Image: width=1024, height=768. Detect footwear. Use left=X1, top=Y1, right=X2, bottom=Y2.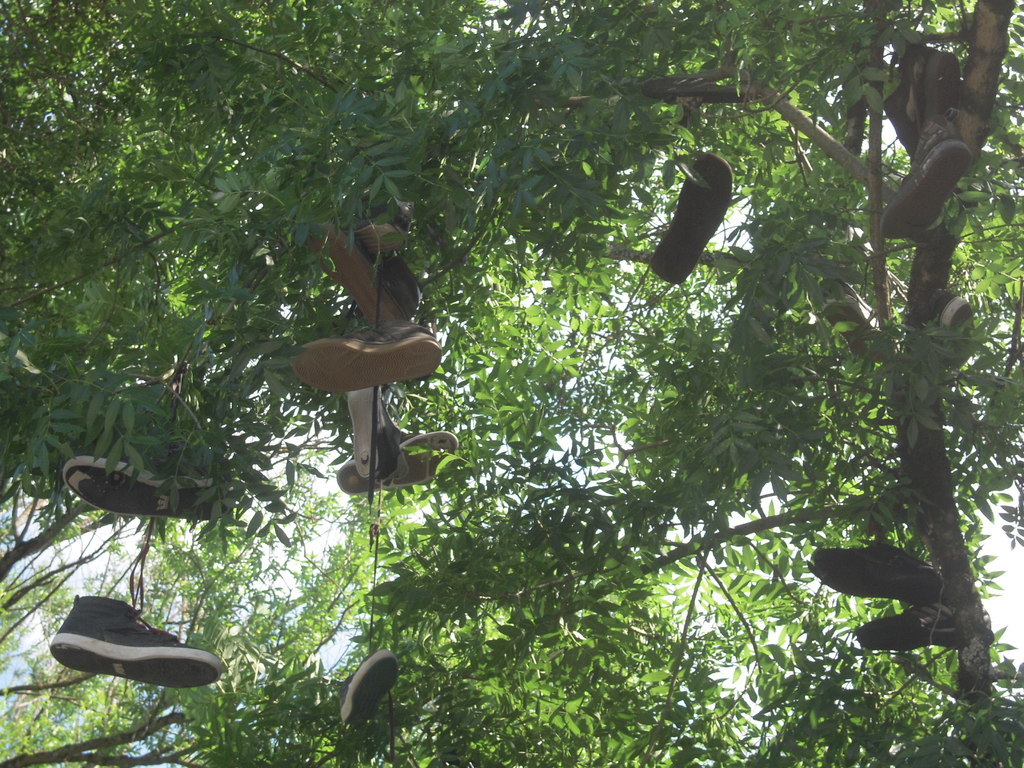
left=310, top=219, right=422, bottom=329.
